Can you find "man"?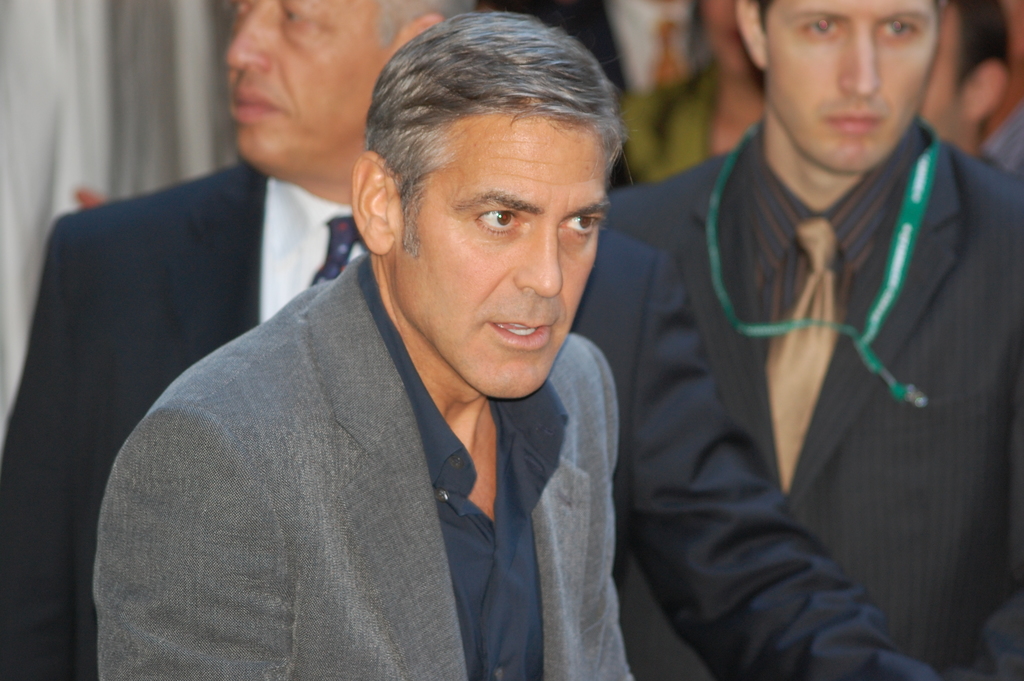
Yes, bounding box: 594/0/1023/680.
